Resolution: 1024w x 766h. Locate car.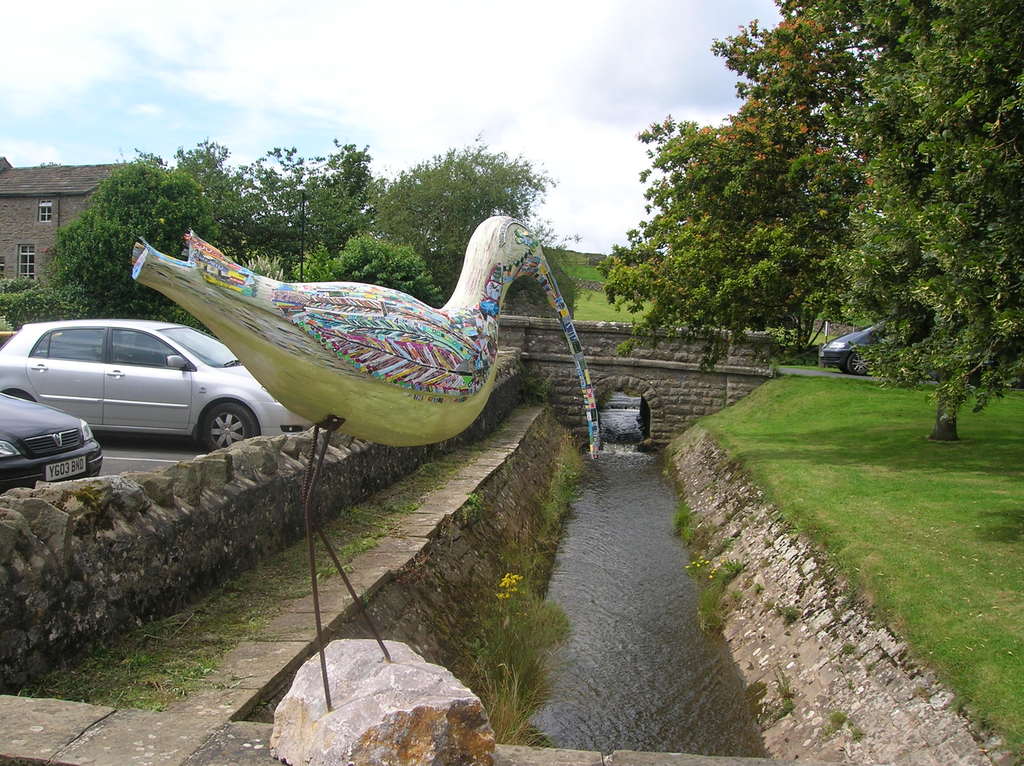
Rect(0, 385, 83, 491).
